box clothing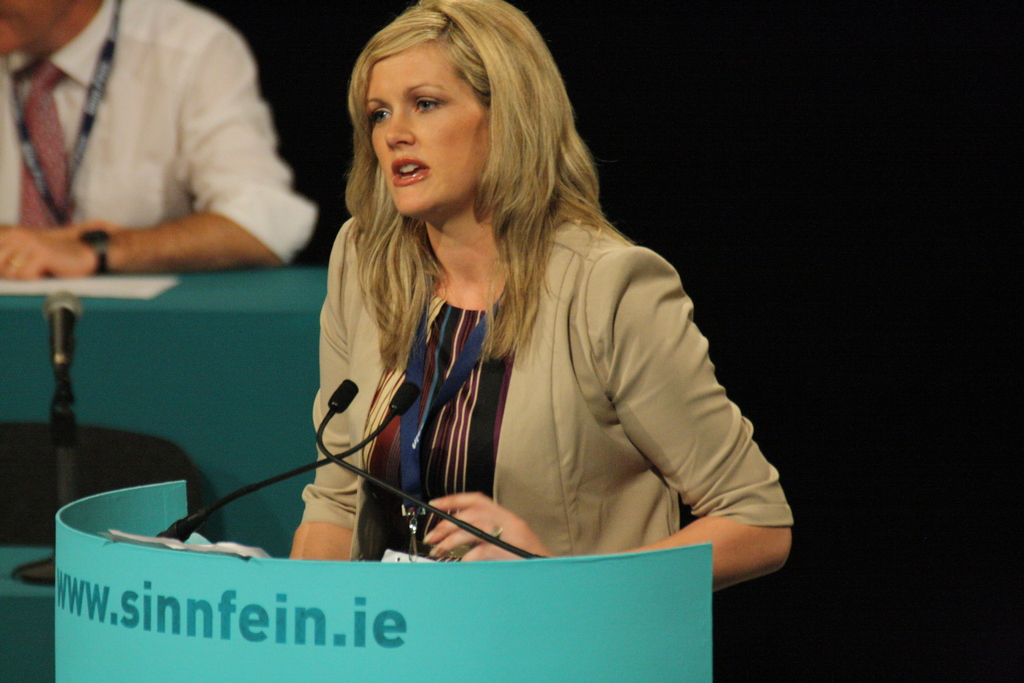
l=0, t=0, r=320, b=276
